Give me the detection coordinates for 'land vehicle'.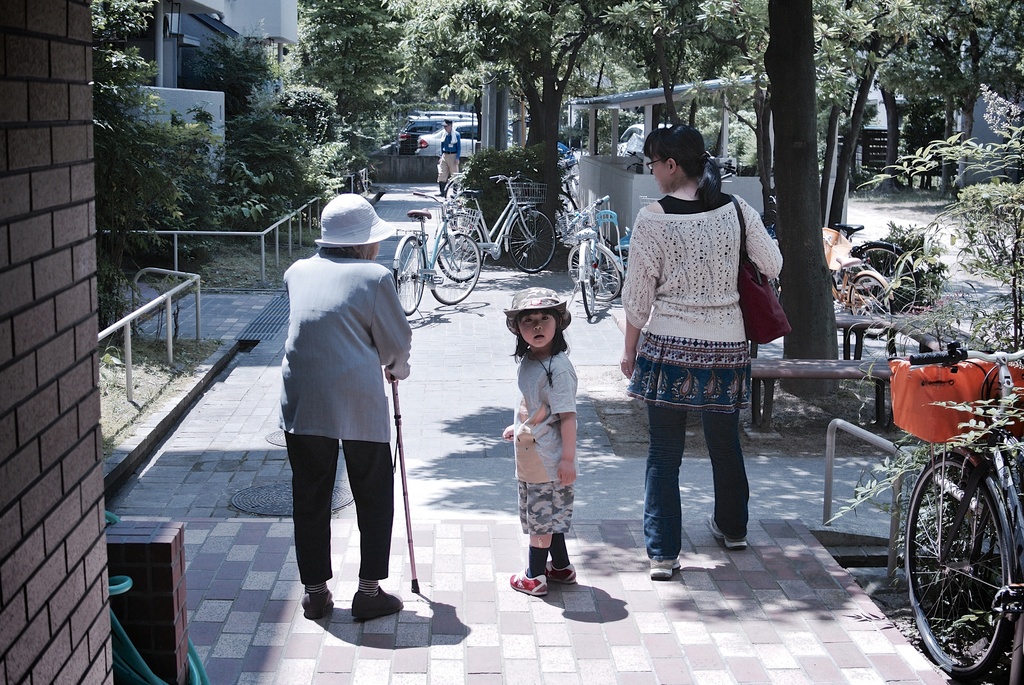
BBox(913, 343, 1023, 683).
